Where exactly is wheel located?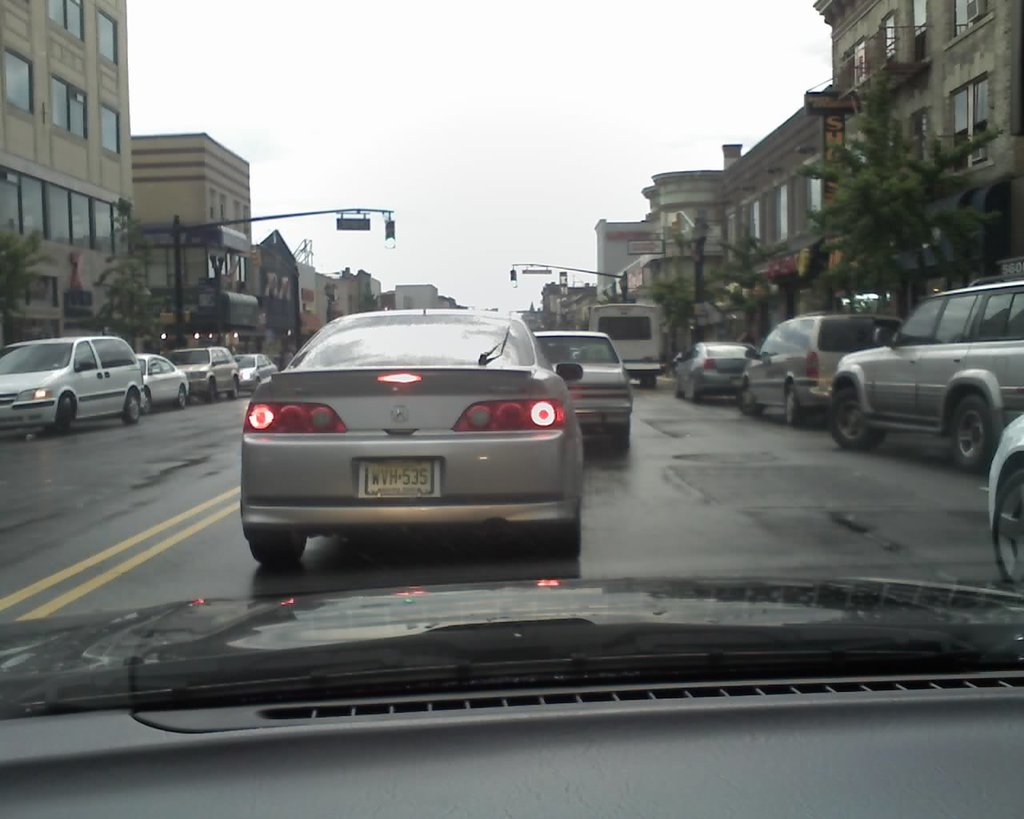
Its bounding box is region(122, 394, 142, 424).
